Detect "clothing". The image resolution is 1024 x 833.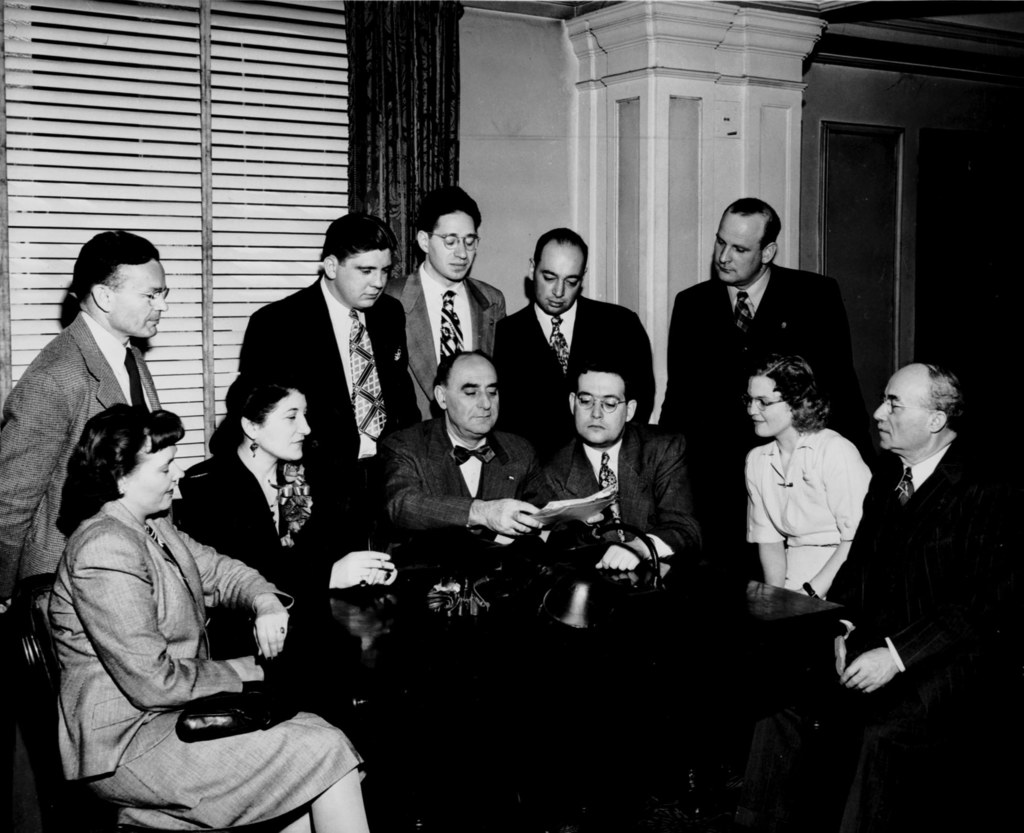
Rect(747, 424, 1002, 832).
